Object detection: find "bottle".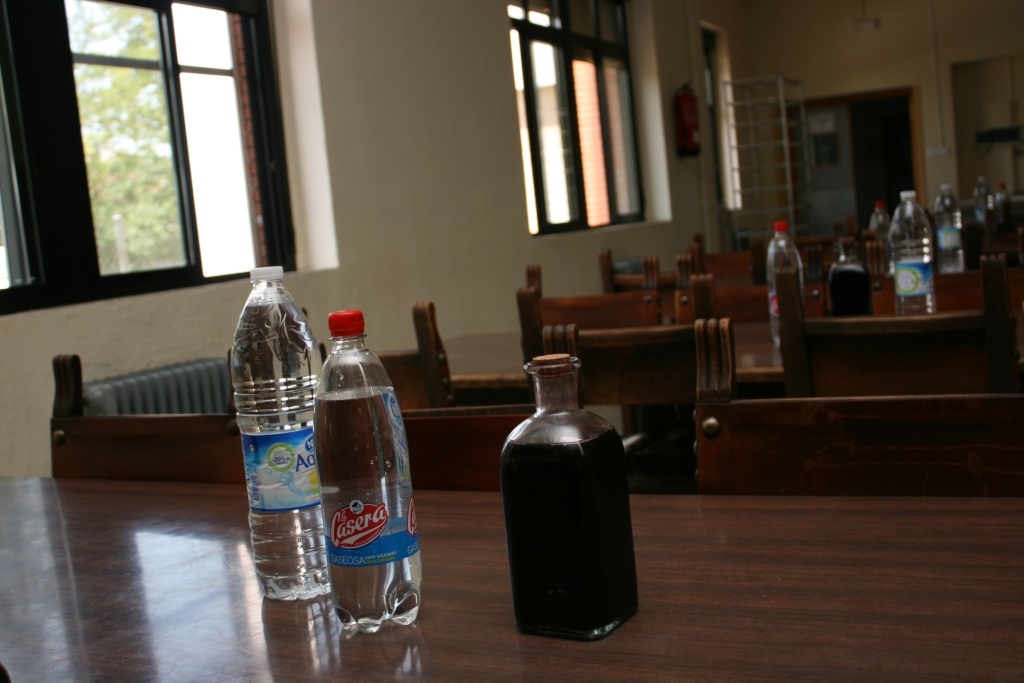
box(769, 217, 812, 344).
